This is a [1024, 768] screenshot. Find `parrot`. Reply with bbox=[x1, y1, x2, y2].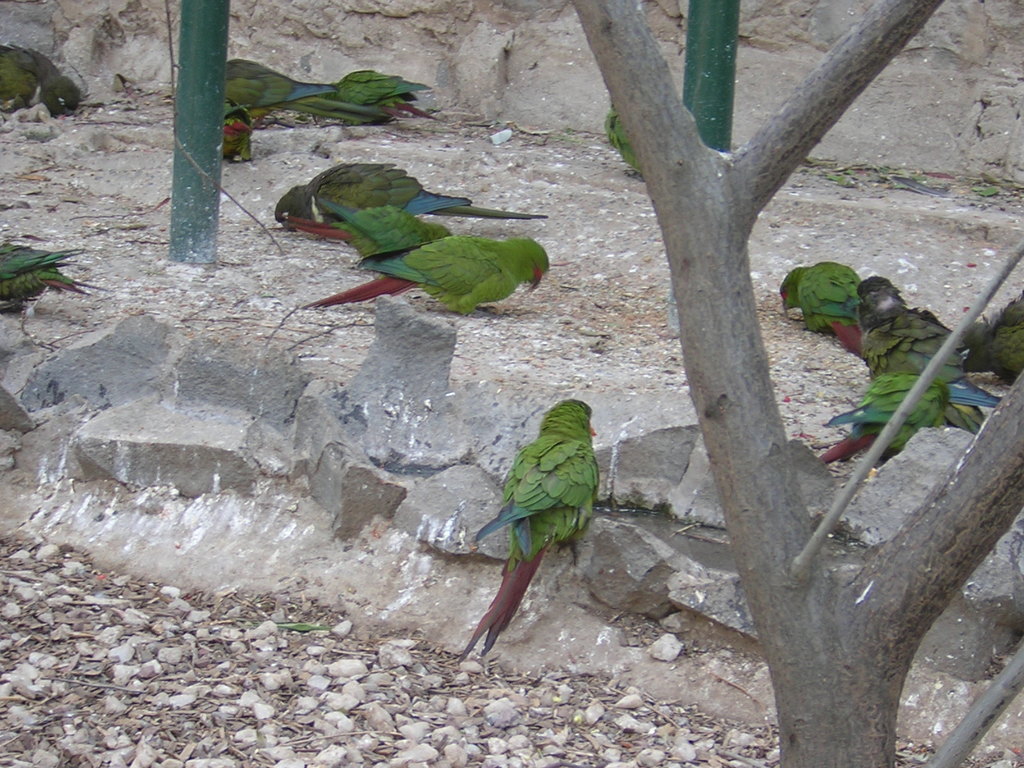
bbox=[0, 40, 77, 119].
